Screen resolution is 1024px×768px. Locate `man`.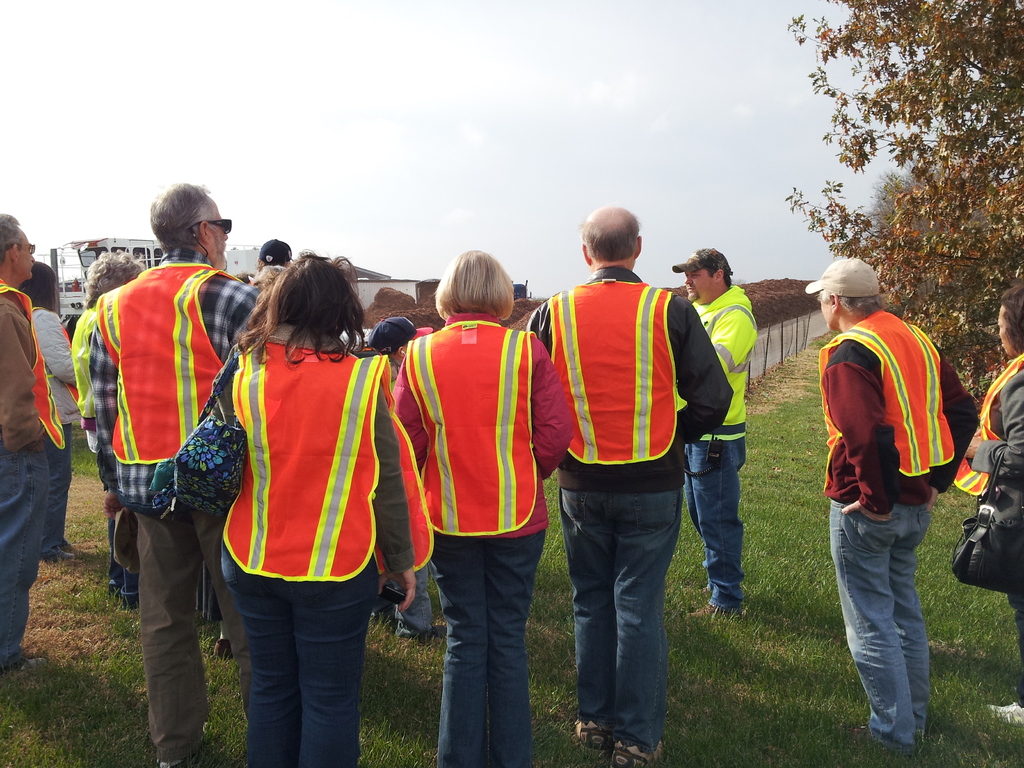
rect(0, 212, 66, 645).
